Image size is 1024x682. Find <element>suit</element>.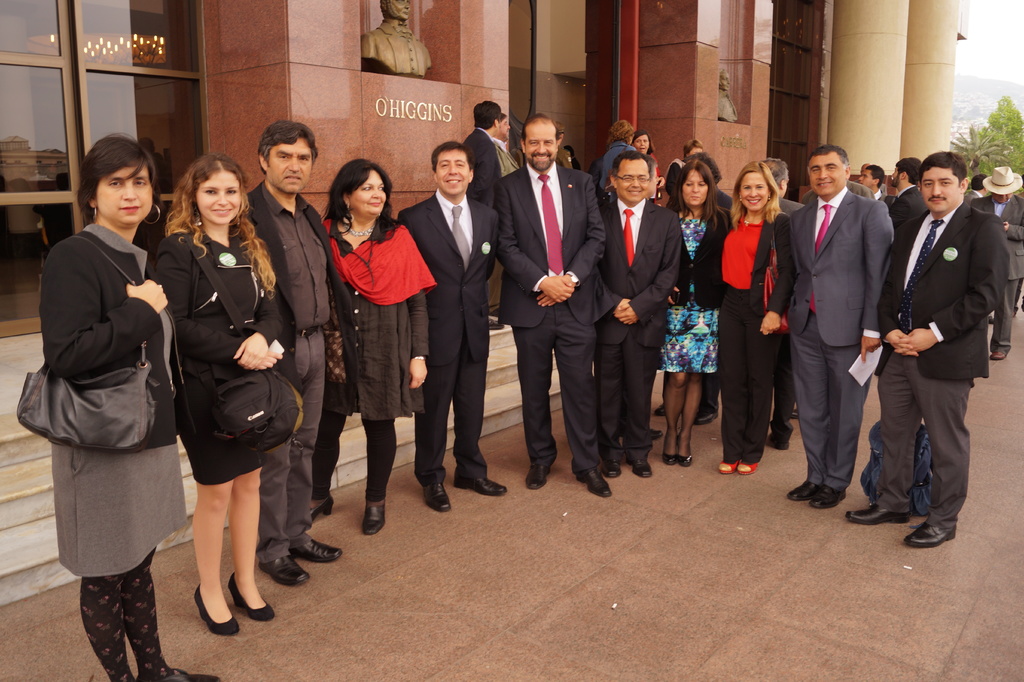
l=868, t=202, r=1013, b=533.
